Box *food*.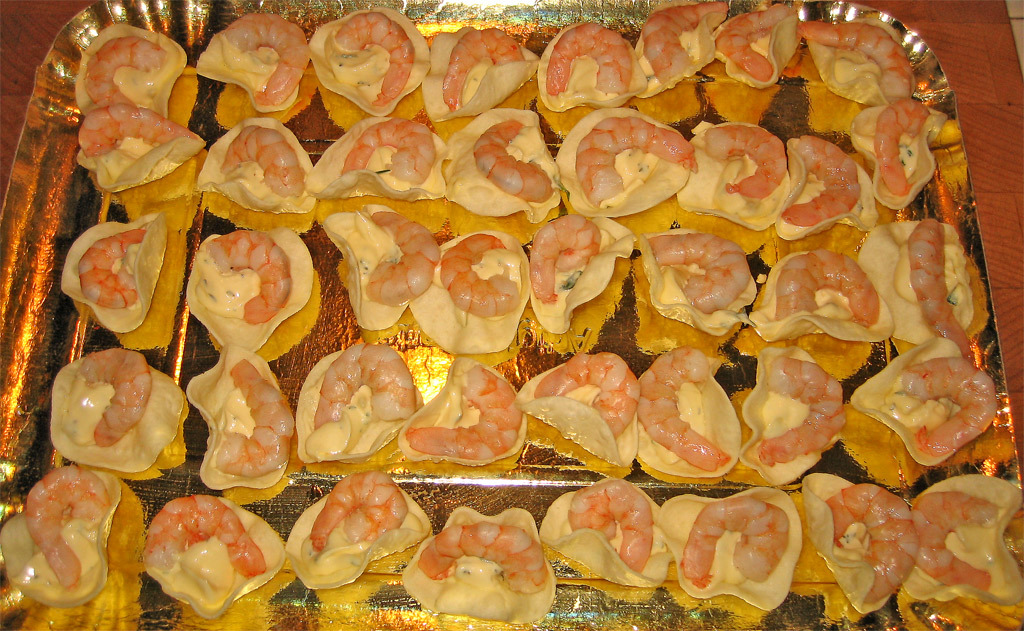
(x1=183, y1=354, x2=294, y2=492).
